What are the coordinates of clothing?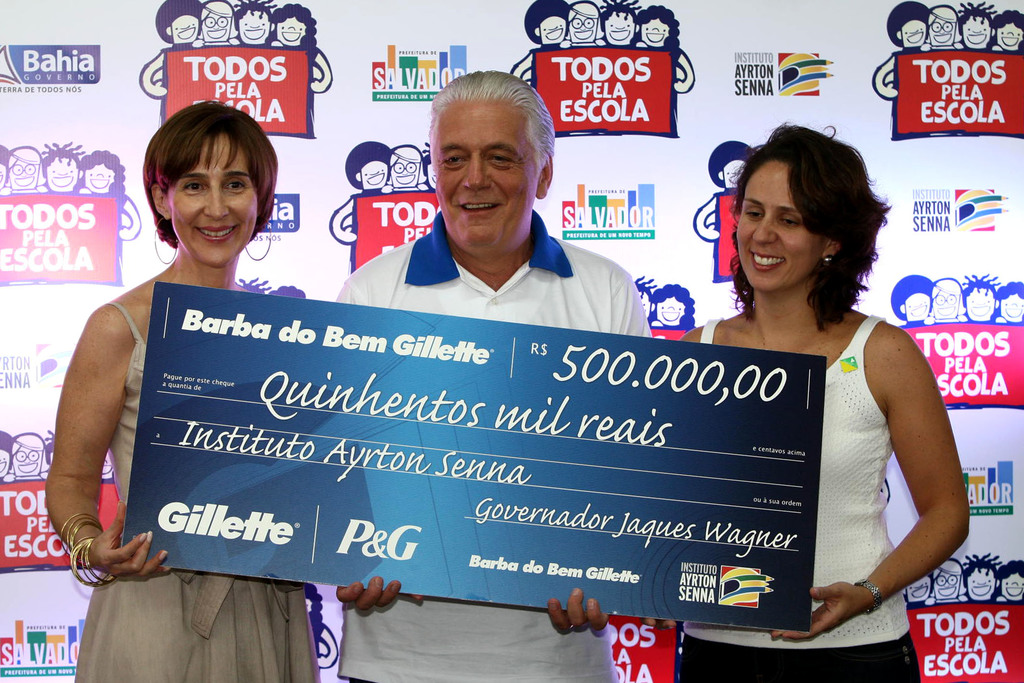
(76, 302, 318, 682).
